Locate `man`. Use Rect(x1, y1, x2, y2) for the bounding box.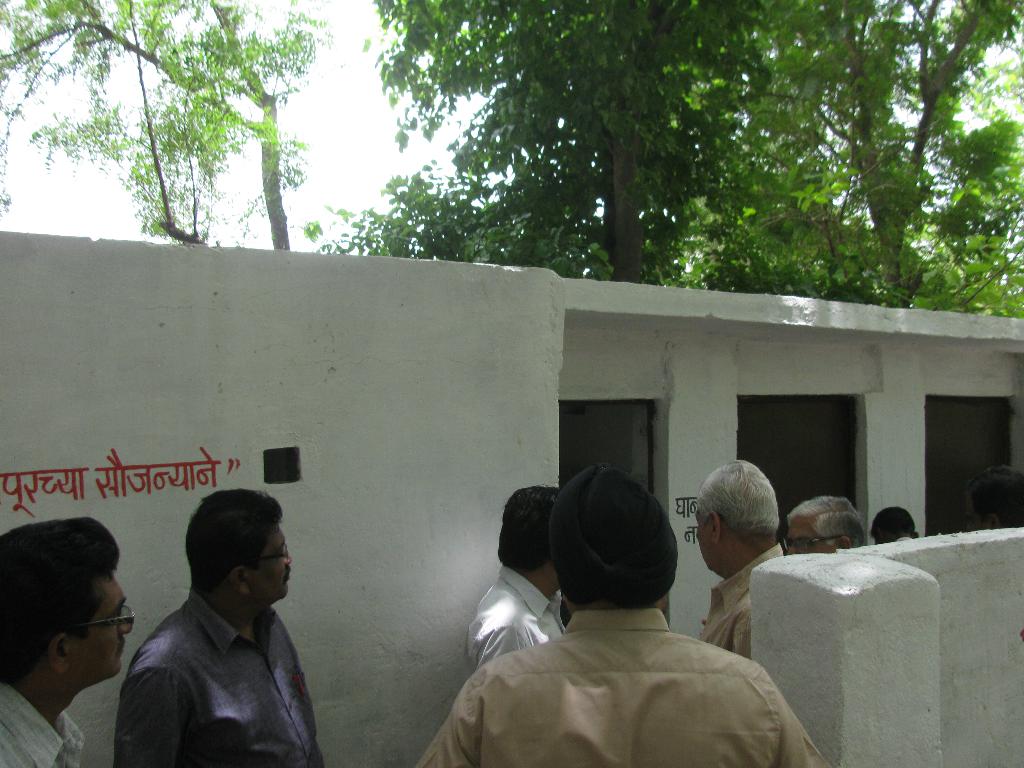
Rect(464, 486, 566, 673).
